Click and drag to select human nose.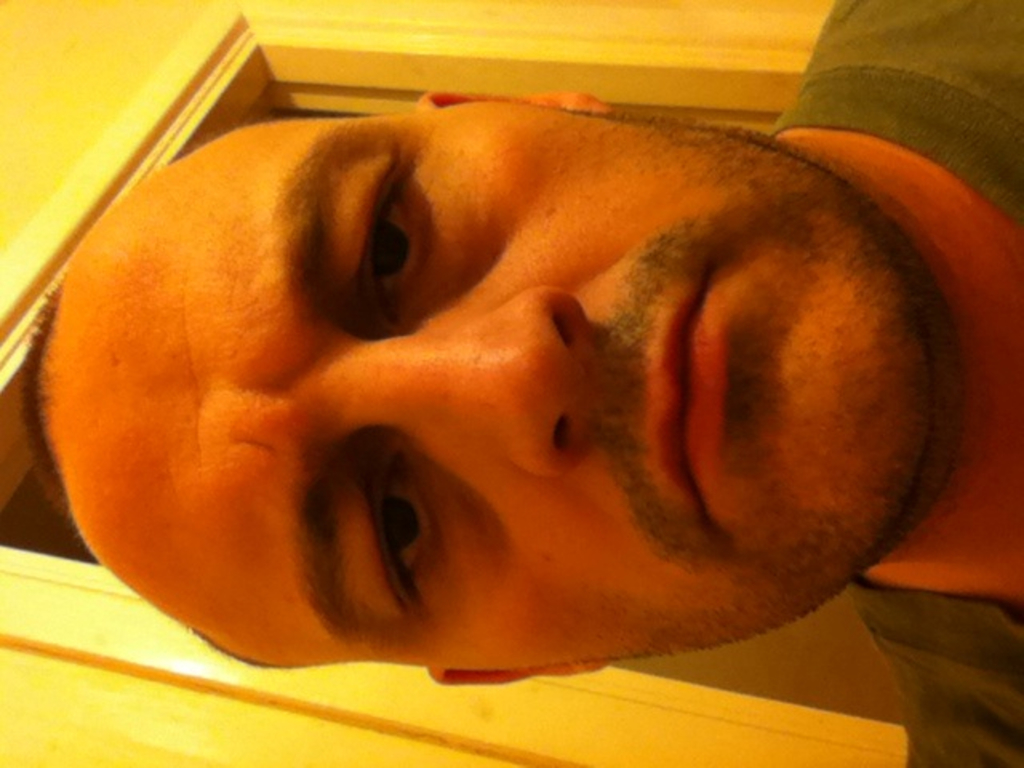
Selection: crop(358, 282, 597, 474).
